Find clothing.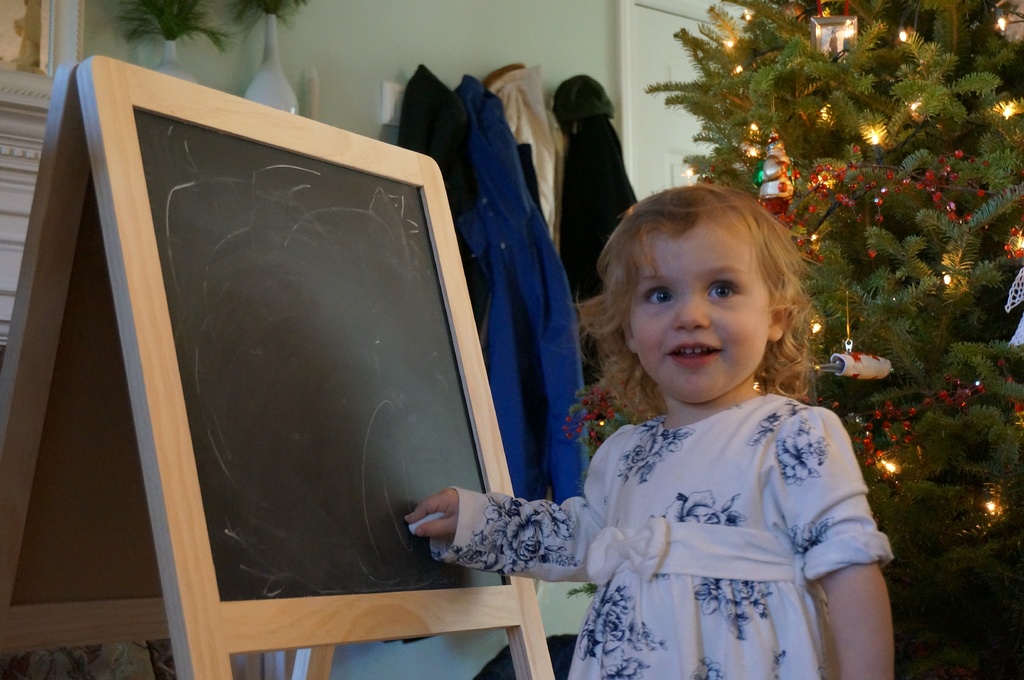
locate(397, 62, 496, 365).
